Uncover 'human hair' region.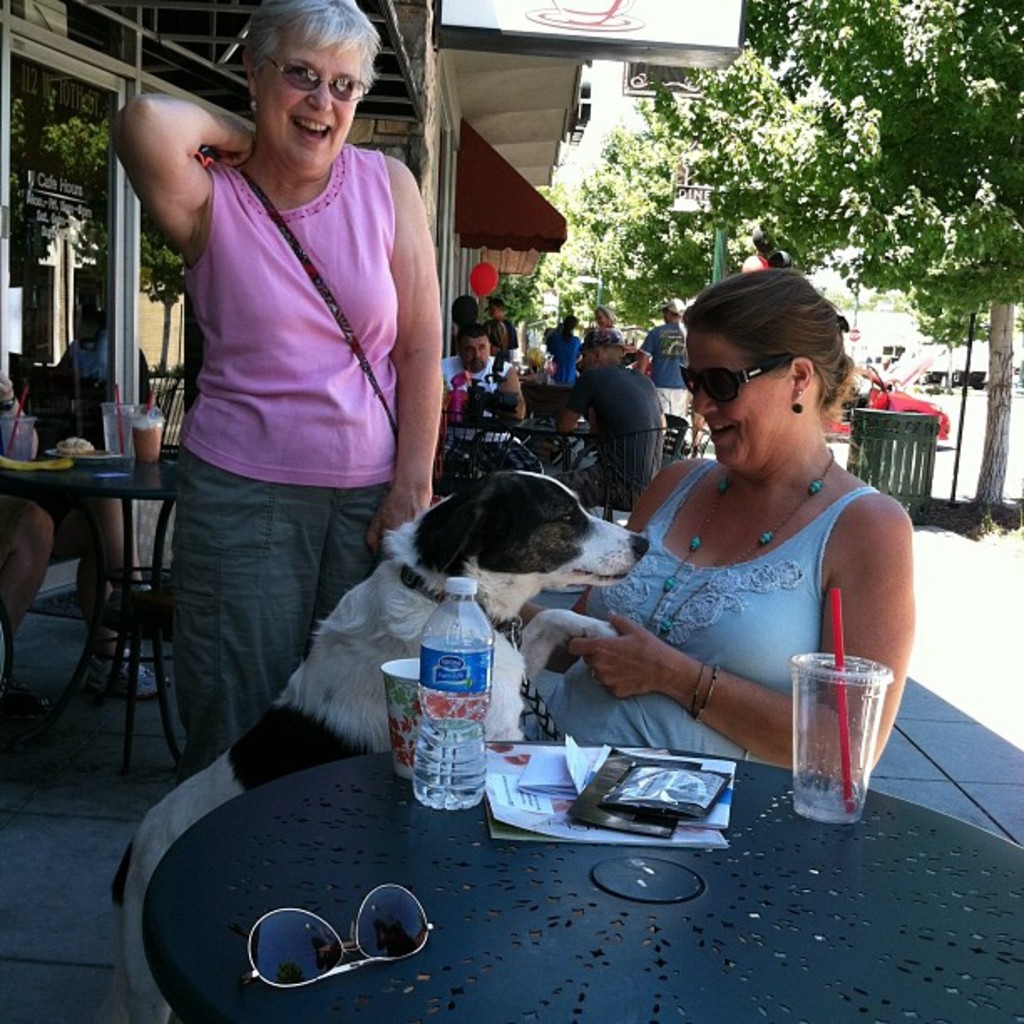
Uncovered: (455,321,490,358).
